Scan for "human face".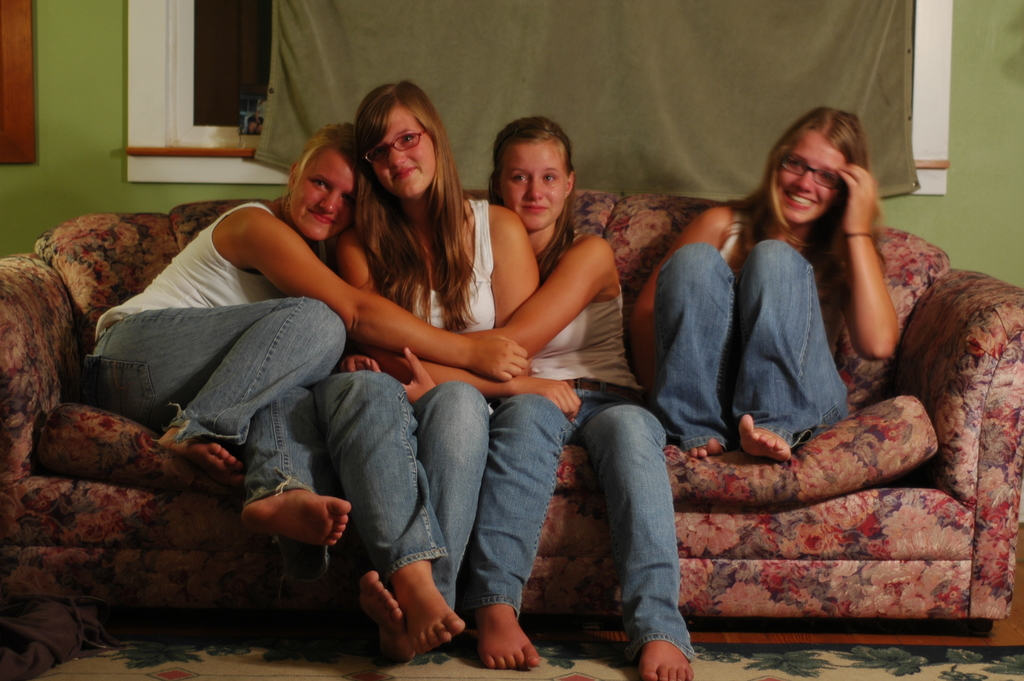
Scan result: locate(502, 142, 568, 236).
